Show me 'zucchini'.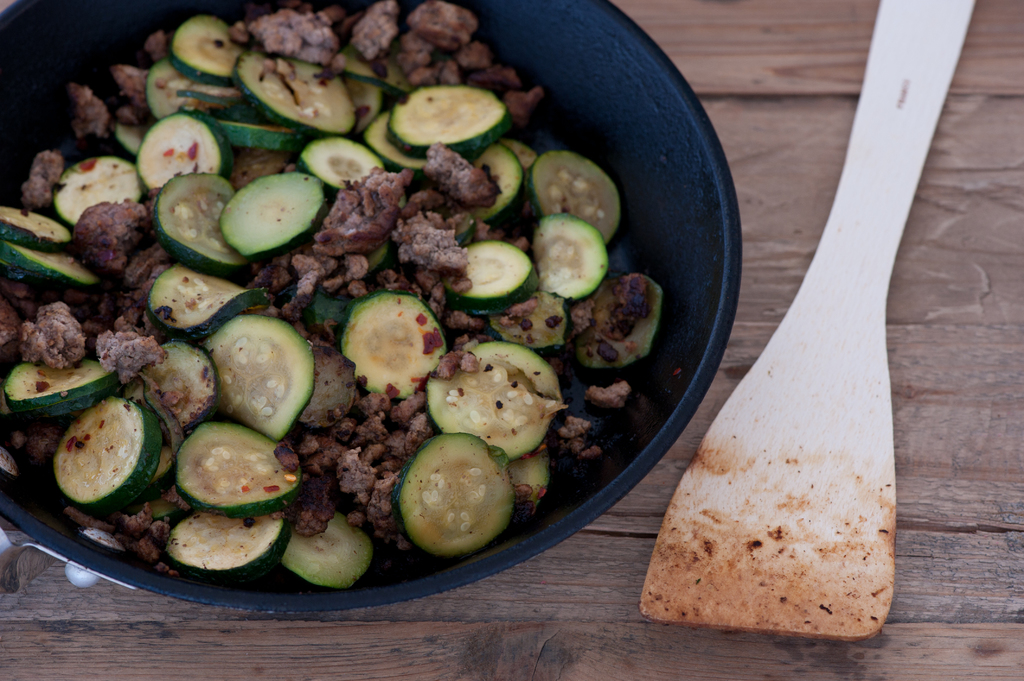
'zucchini' is here: bbox(138, 342, 240, 431).
